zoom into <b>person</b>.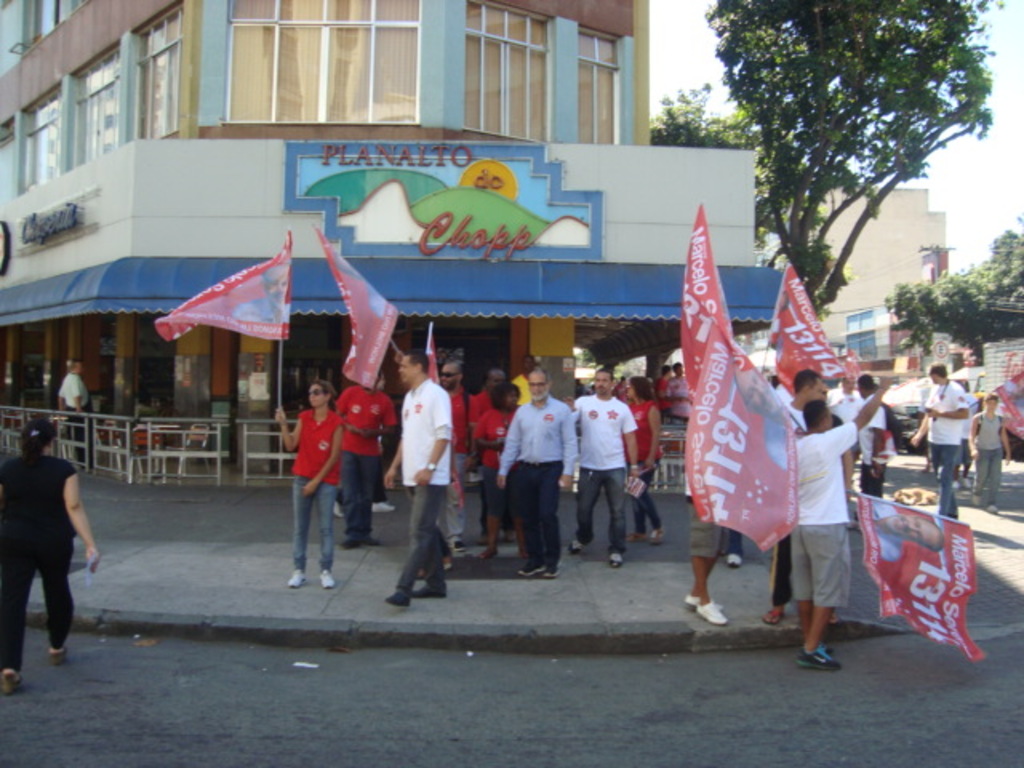
Zoom target: (left=378, top=333, right=467, bottom=624).
